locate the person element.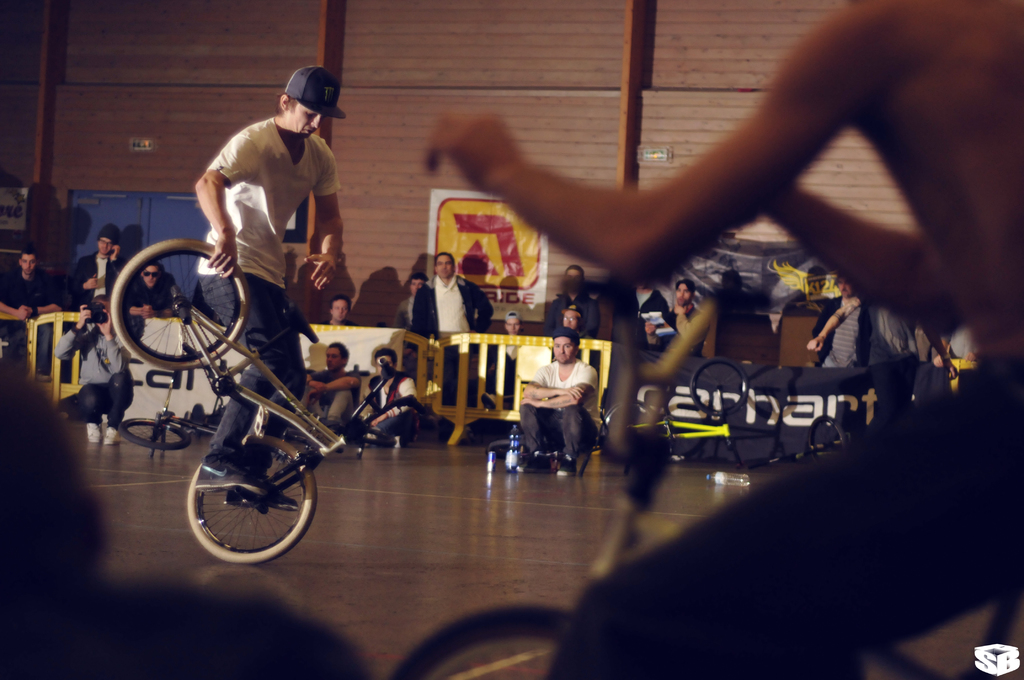
Element bbox: Rect(67, 221, 132, 300).
